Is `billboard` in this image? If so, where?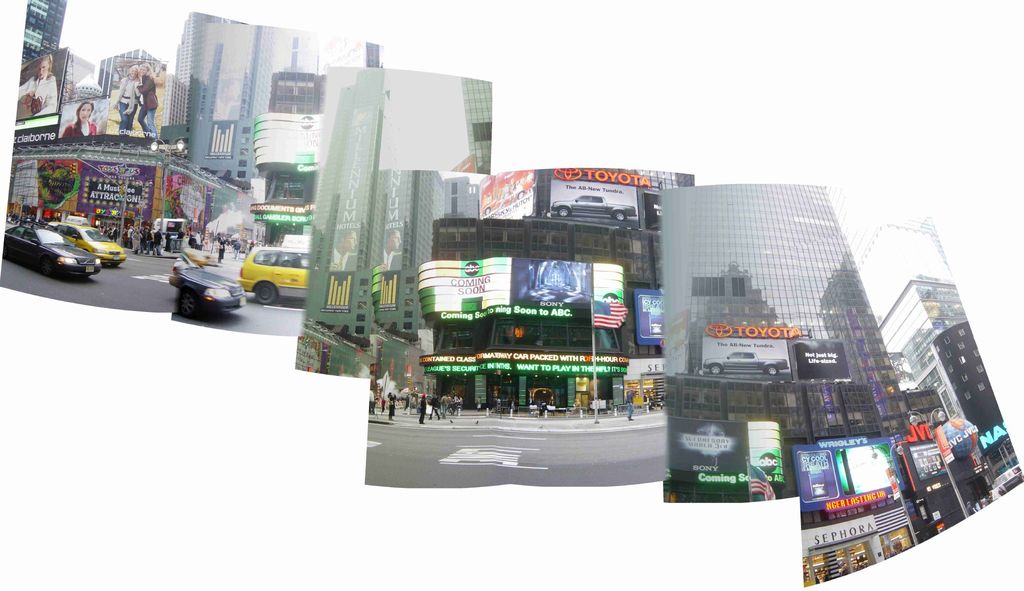
Yes, at BBox(796, 341, 849, 384).
